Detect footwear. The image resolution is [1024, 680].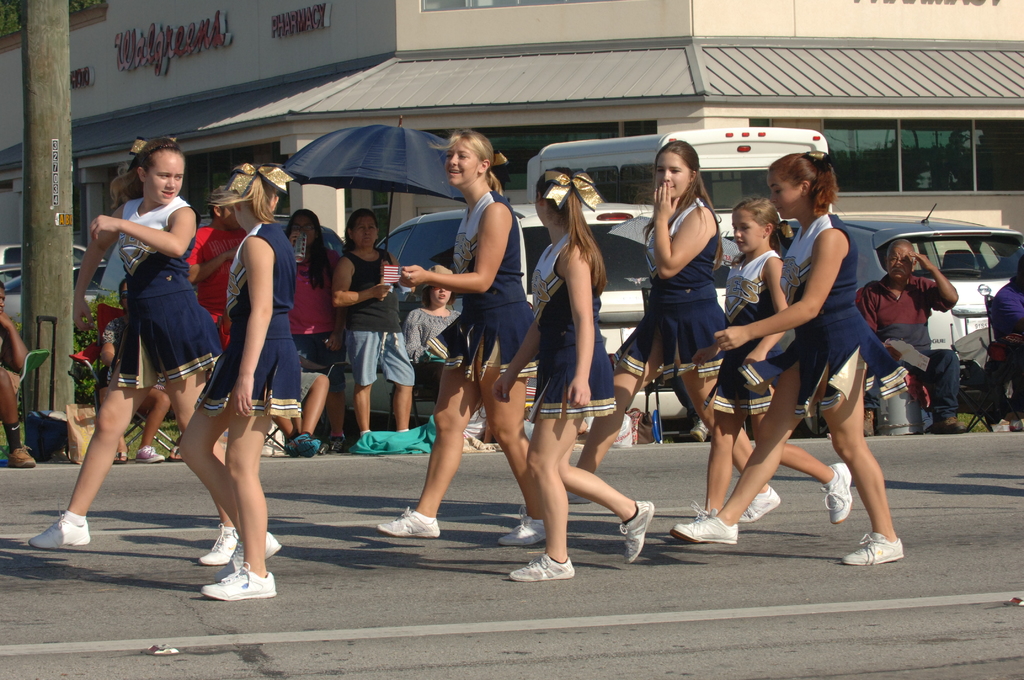
{"left": 25, "top": 503, "right": 92, "bottom": 560}.
